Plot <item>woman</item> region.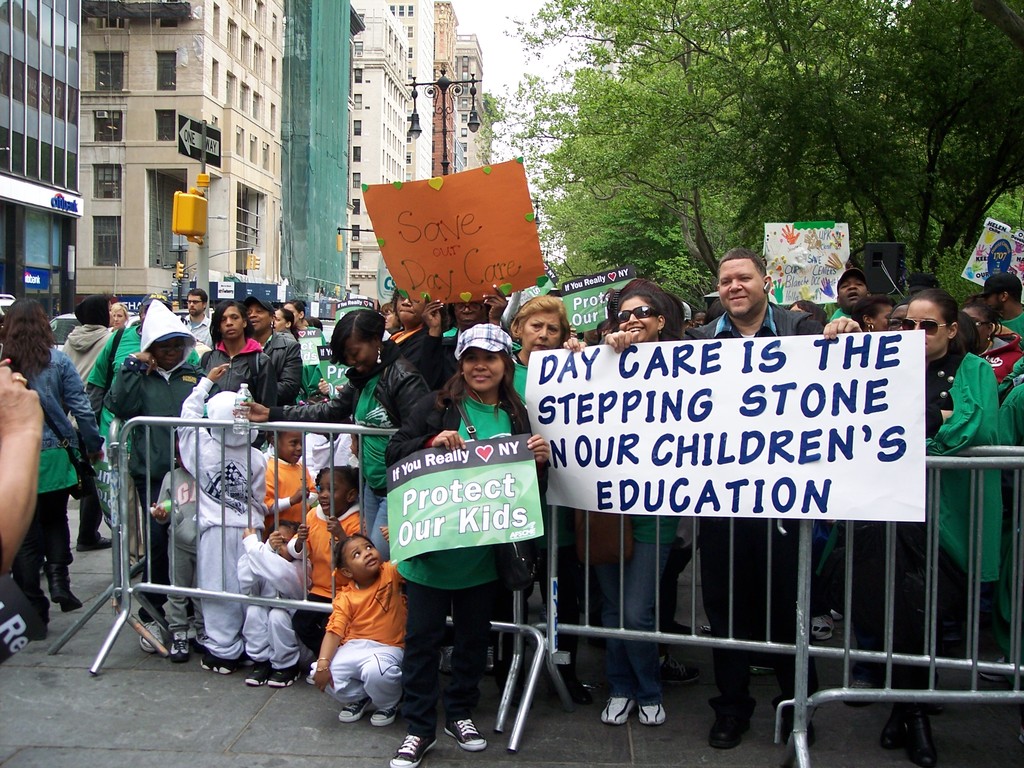
Plotted at [x1=577, y1=269, x2=698, y2=726].
